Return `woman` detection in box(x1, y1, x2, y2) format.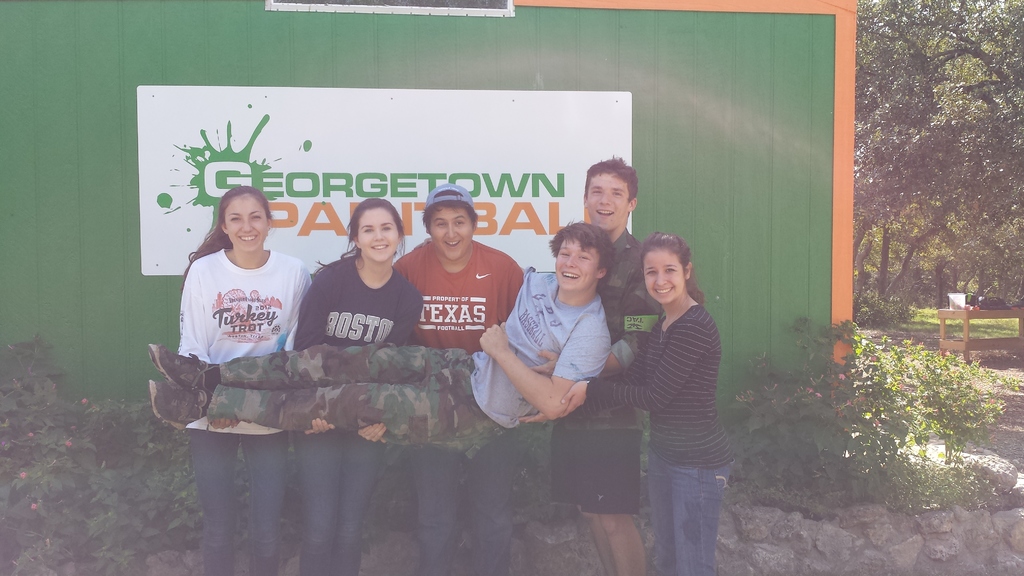
box(302, 188, 419, 575).
